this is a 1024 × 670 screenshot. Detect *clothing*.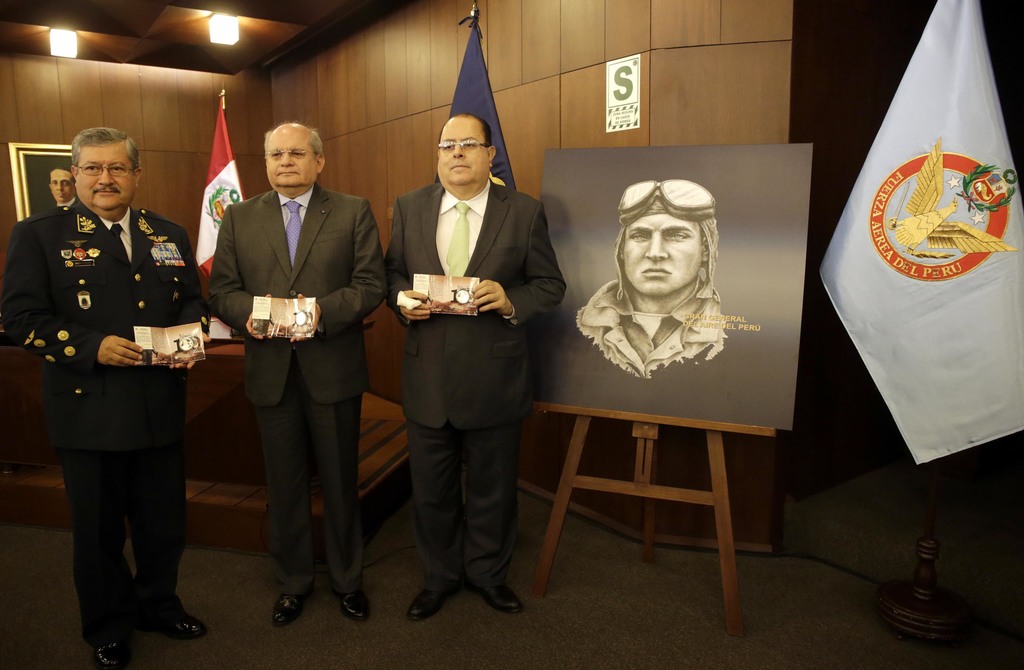
locate(202, 191, 383, 599).
